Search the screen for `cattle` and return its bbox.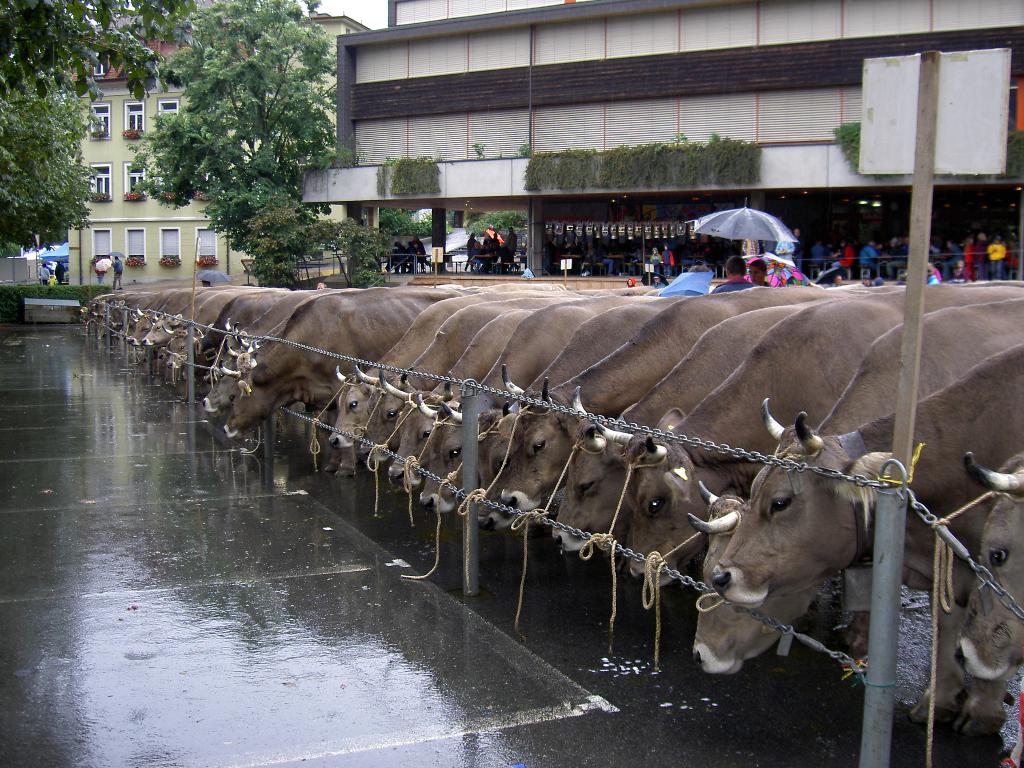
Found: bbox=(711, 344, 1023, 721).
